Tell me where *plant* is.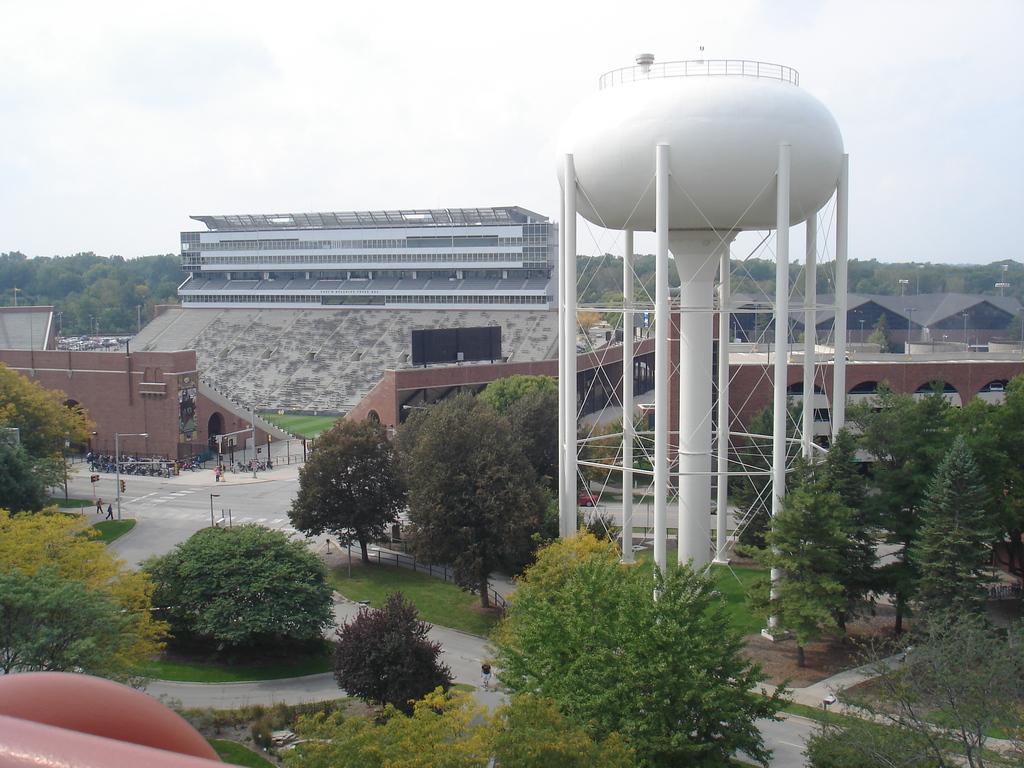
*plant* is at pyautogui.locateOnScreen(806, 717, 948, 767).
